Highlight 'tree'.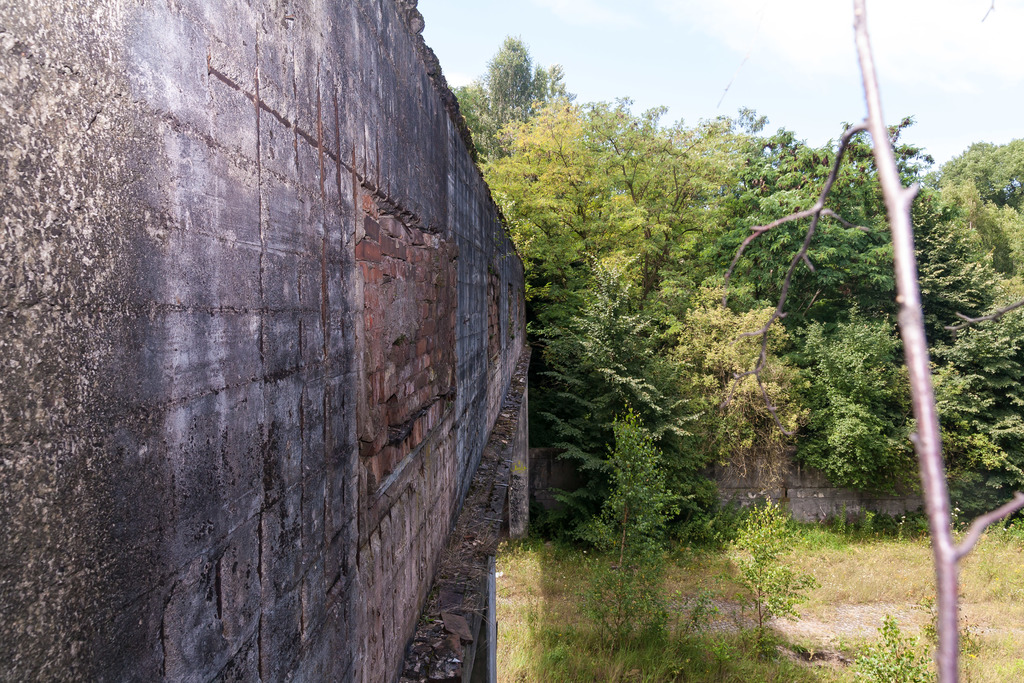
Highlighted region: box(490, 91, 714, 527).
